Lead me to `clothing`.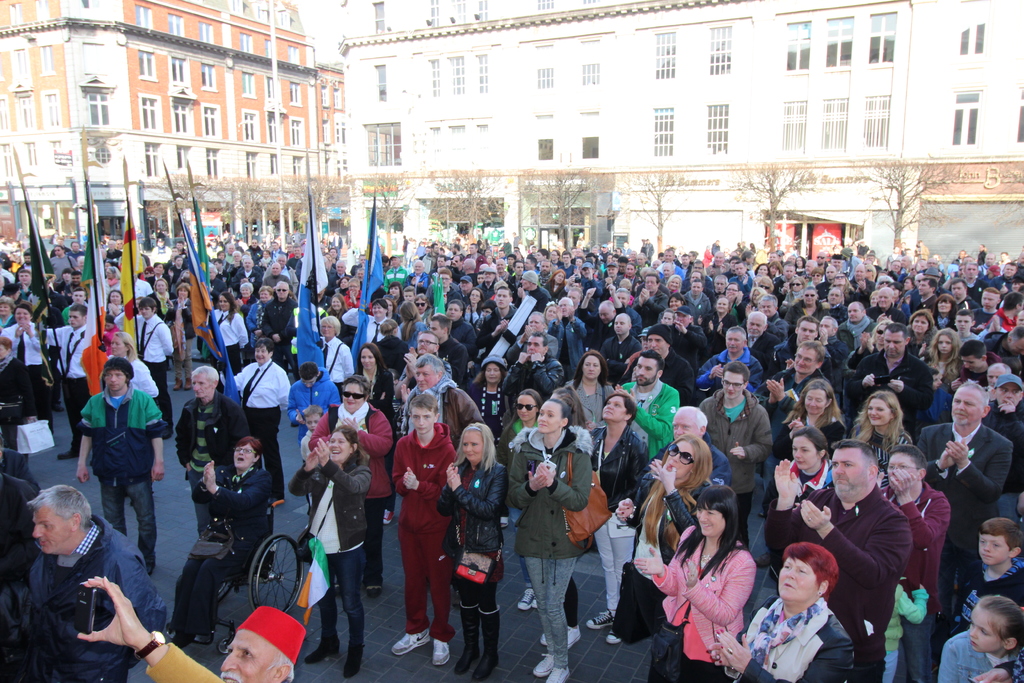
Lead to rect(633, 286, 668, 320).
